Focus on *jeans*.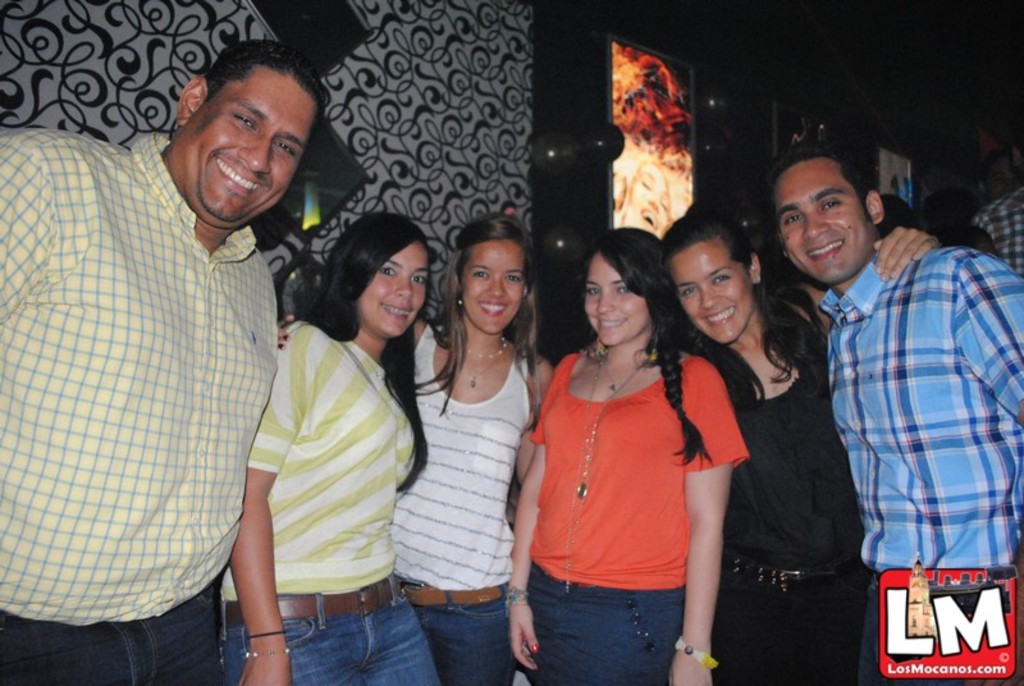
Focused at 220 586 431 685.
